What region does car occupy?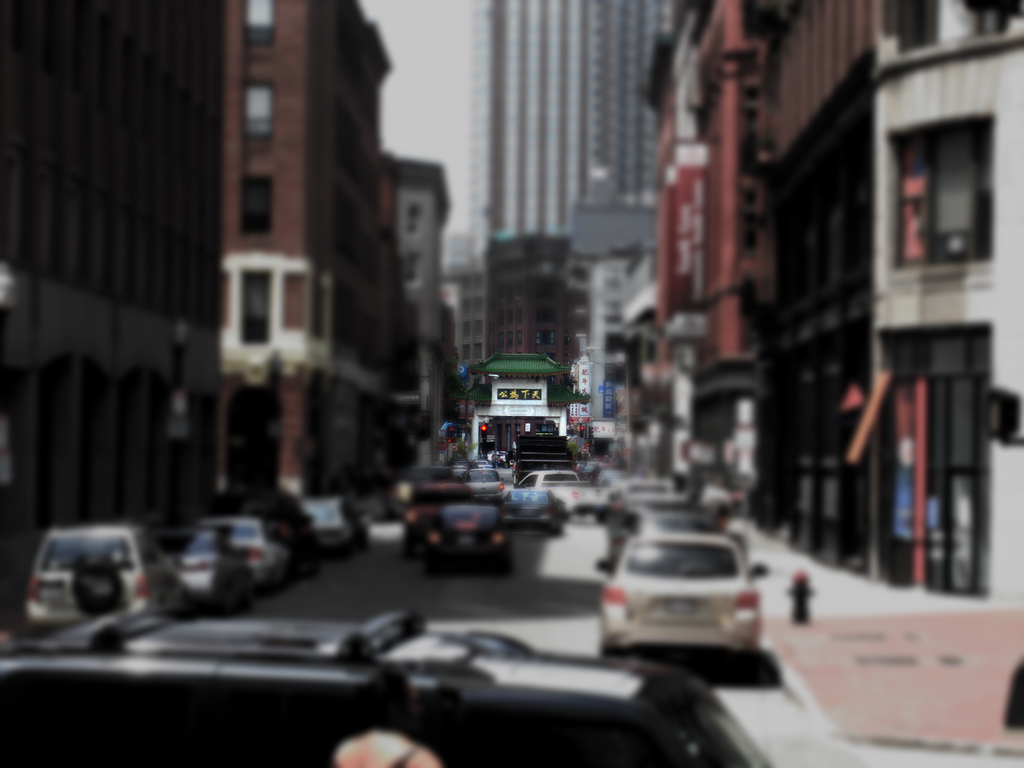
locate(1005, 659, 1023, 732).
